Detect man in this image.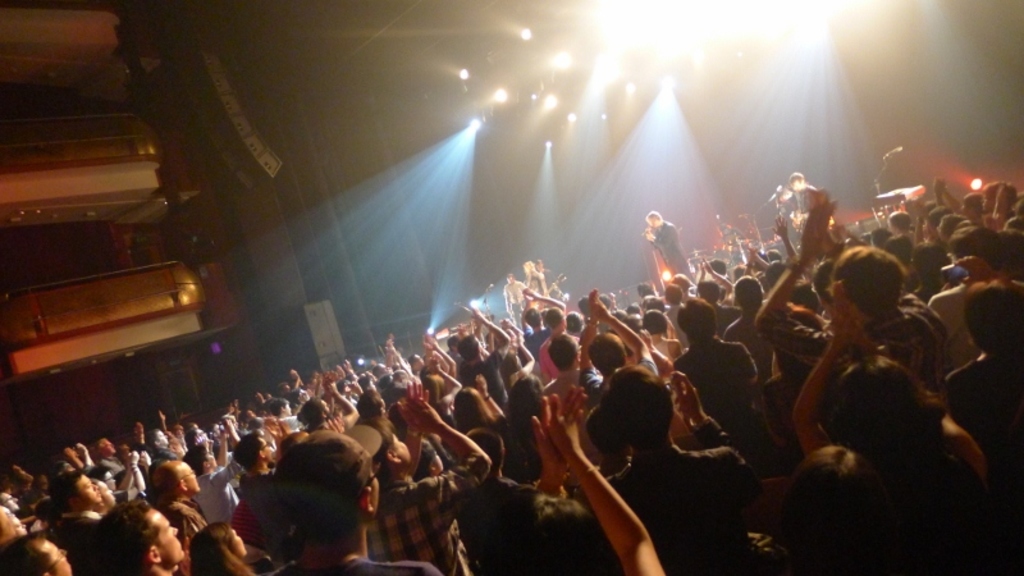
Detection: x1=671, y1=292, x2=758, y2=452.
